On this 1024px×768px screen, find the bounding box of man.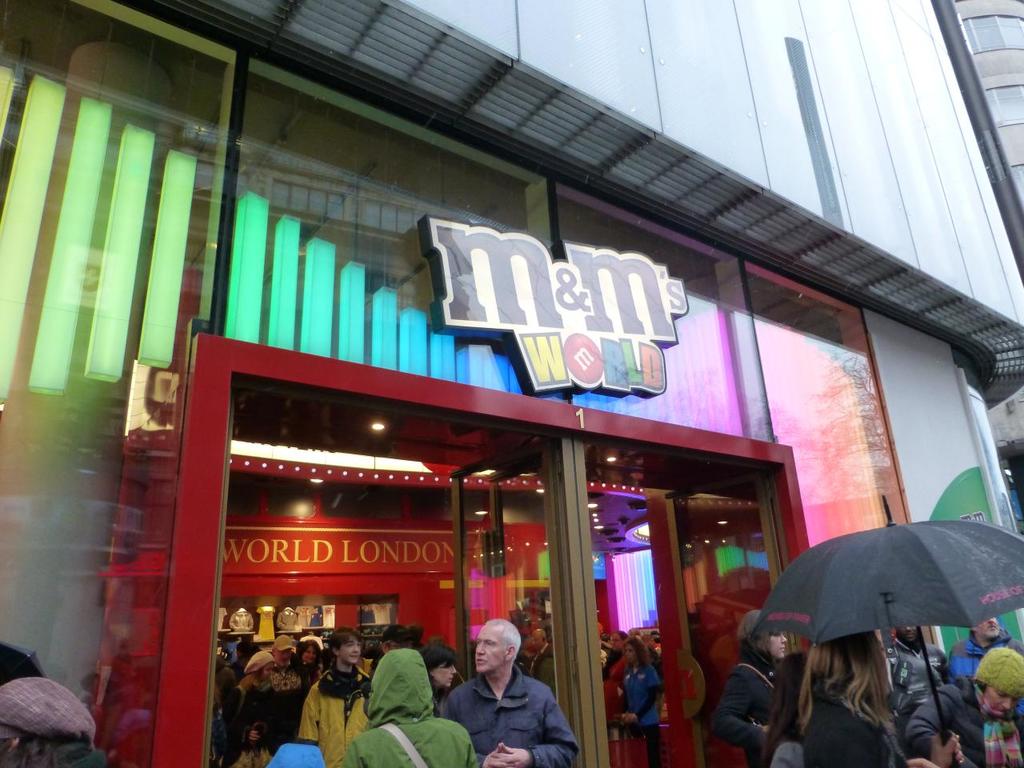
Bounding box: {"left": 881, "top": 630, "right": 958, "bottom": 728}.
